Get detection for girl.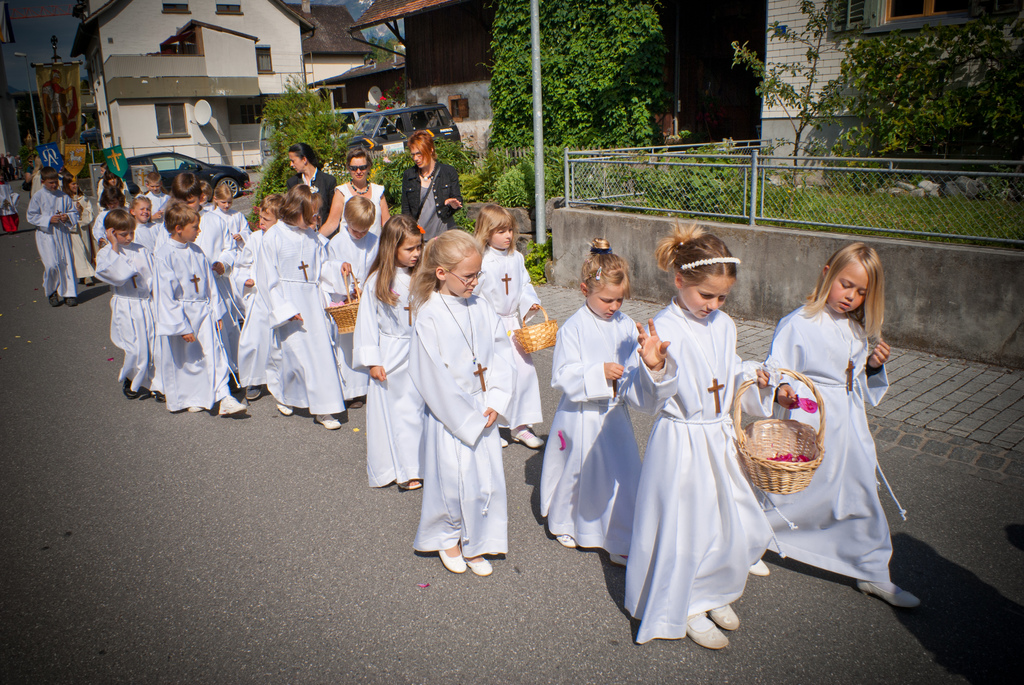
Detection: 133:193:164:266.
